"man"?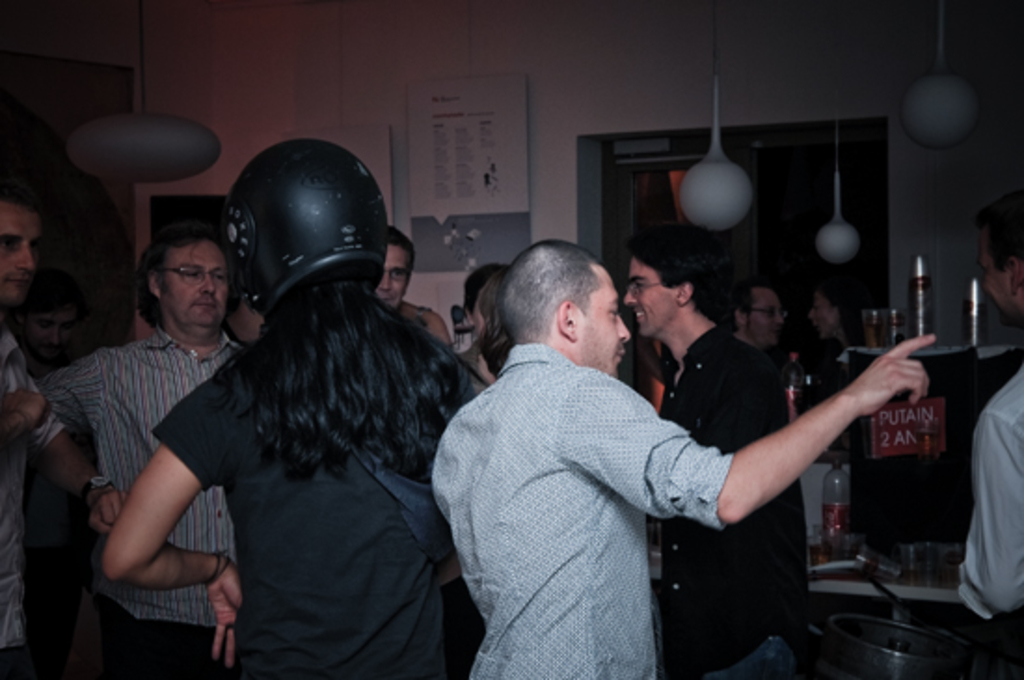
<region>0, 177, 128, 678</region>
